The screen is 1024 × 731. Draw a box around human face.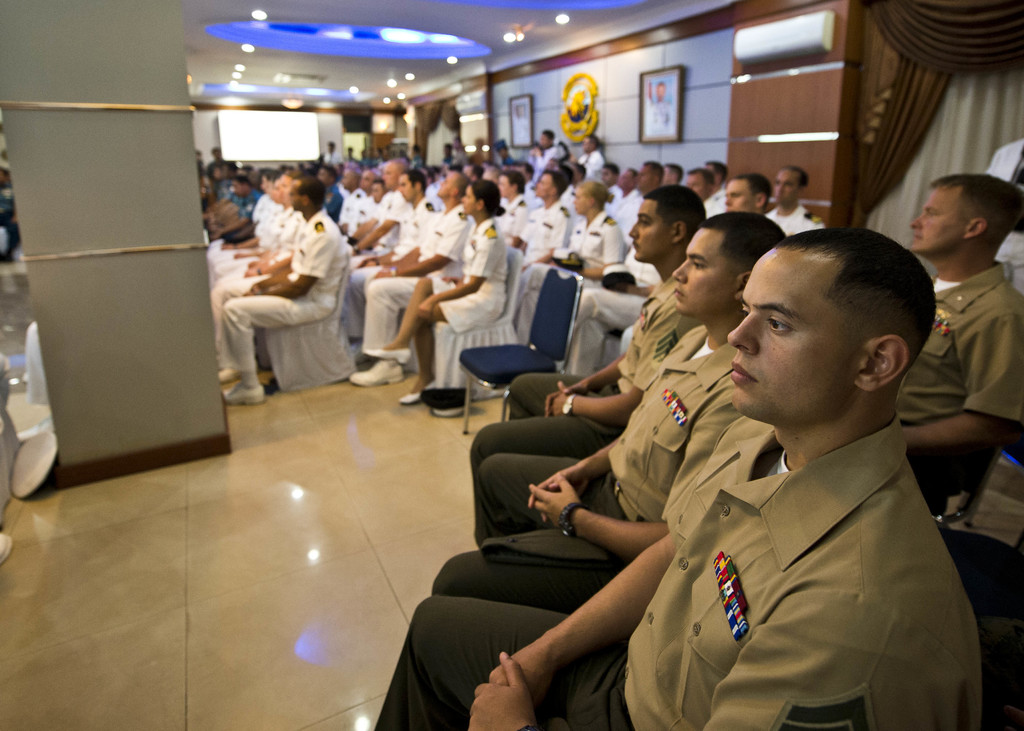
x1=536 y1=176 x2=550 y2=197.
